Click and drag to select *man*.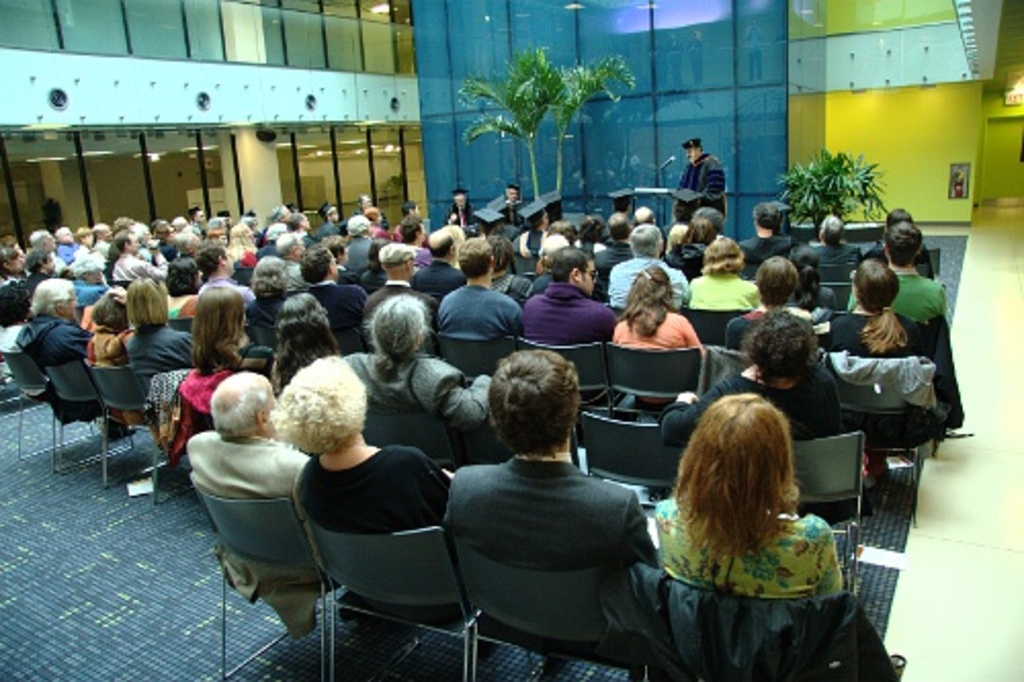
Selection: <bbox>428, 236, 518, 352</bbox>.
